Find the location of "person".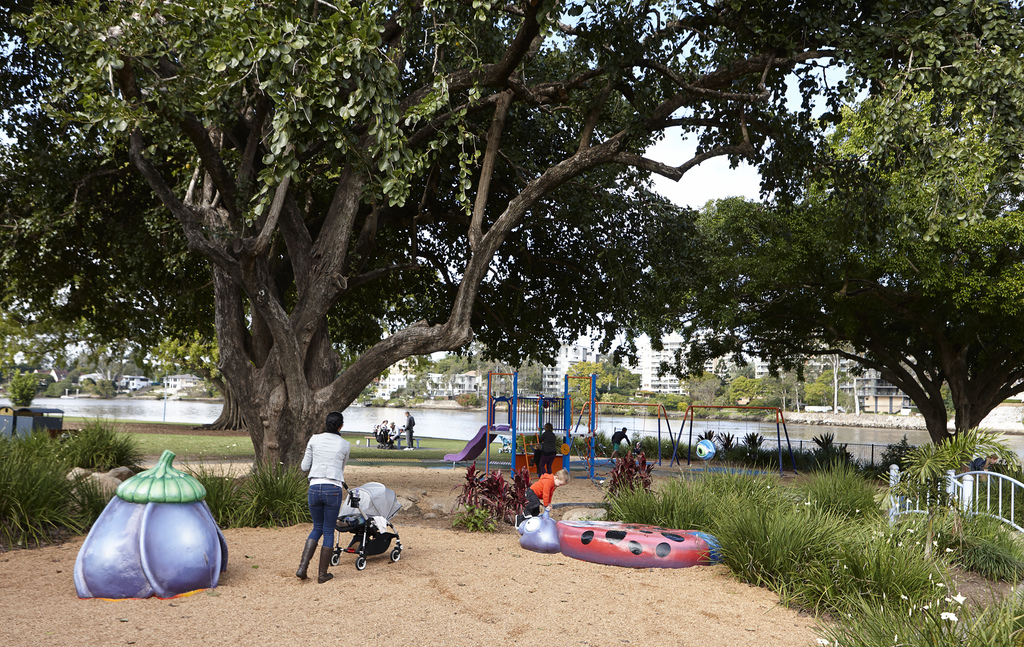
Location: [386,421,402,448].
